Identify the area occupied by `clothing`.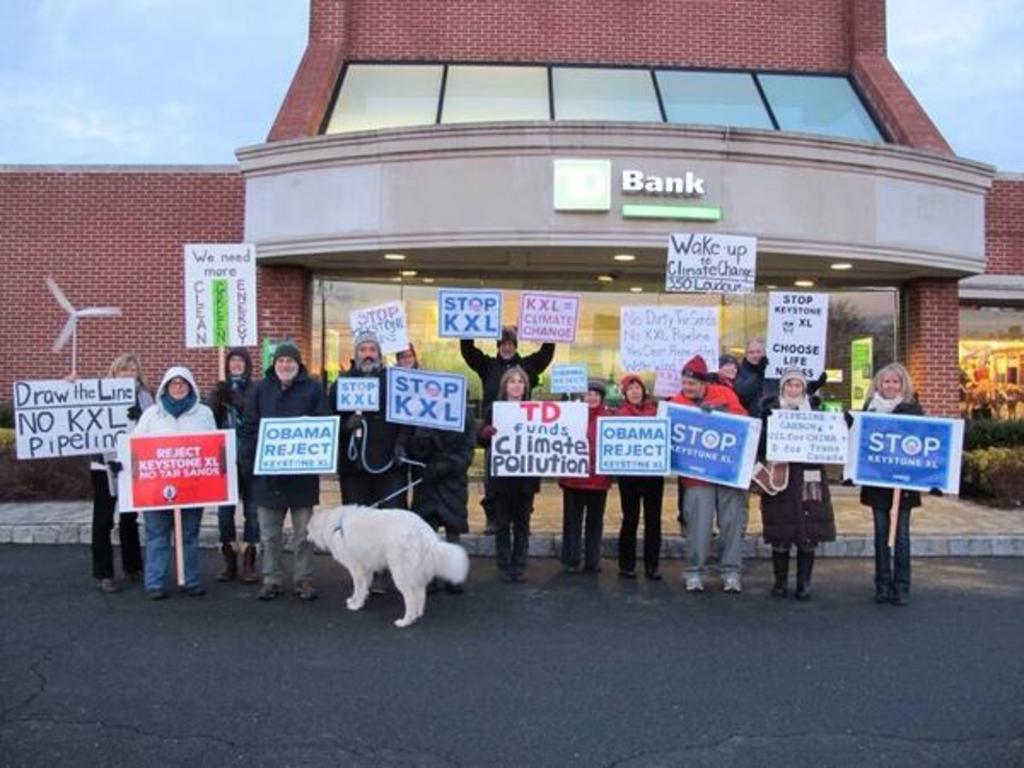
Area: crop(614, 396, 666, 579).
